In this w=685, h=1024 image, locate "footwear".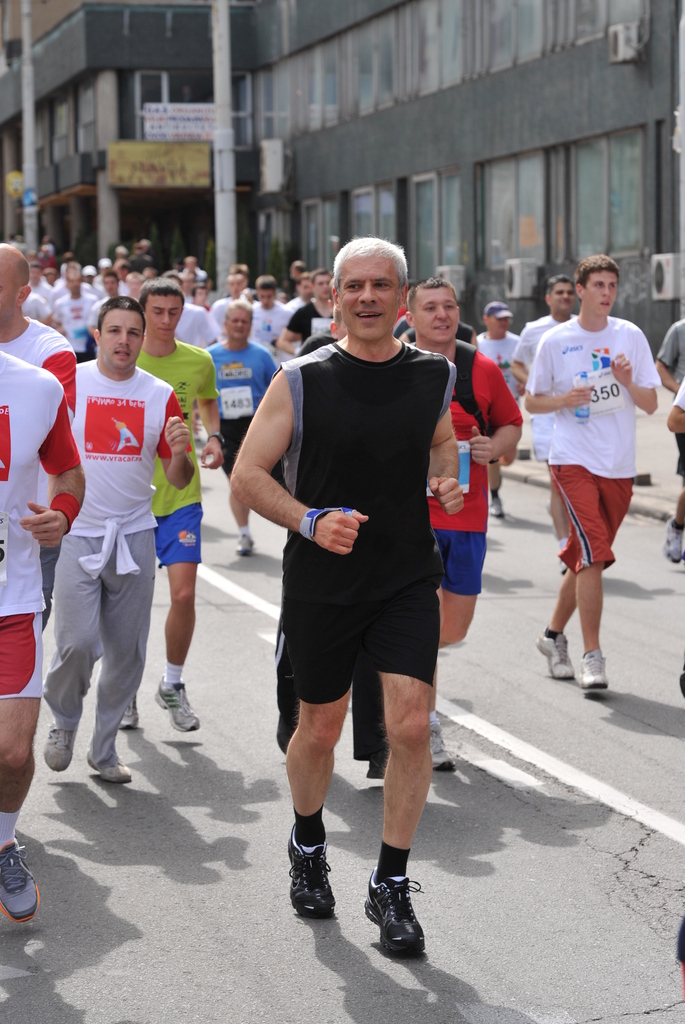
Bounding box: pyautogui.locateOnScreen(428, 722, 465, 774).
